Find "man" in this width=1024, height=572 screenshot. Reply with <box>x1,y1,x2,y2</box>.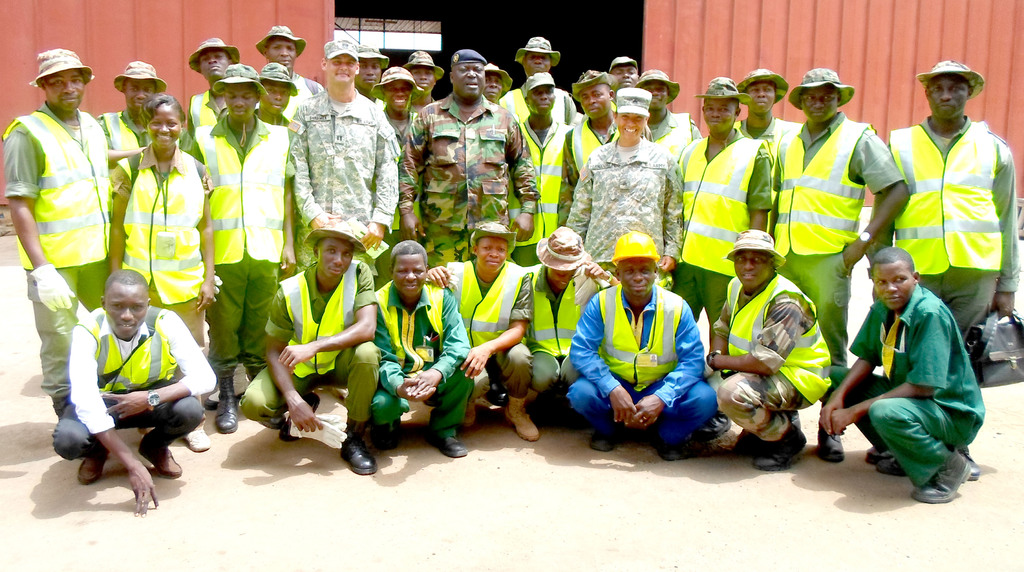
<box>190,66,294,434</box>.
